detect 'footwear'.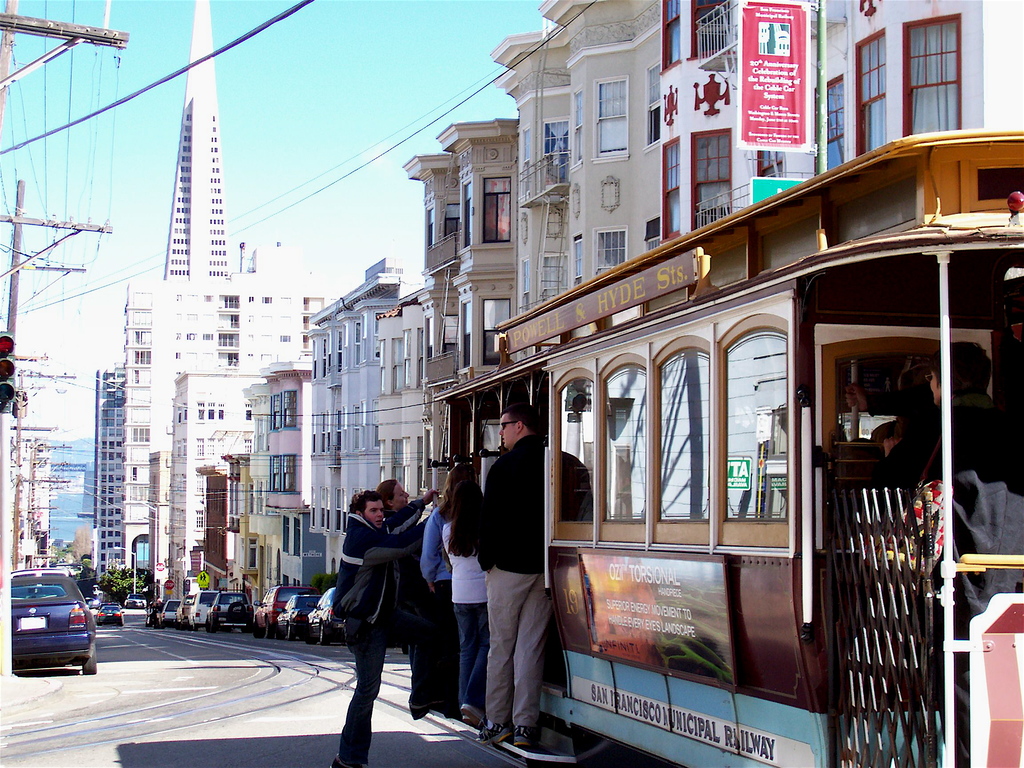
Detected at [330,753,368,767].
